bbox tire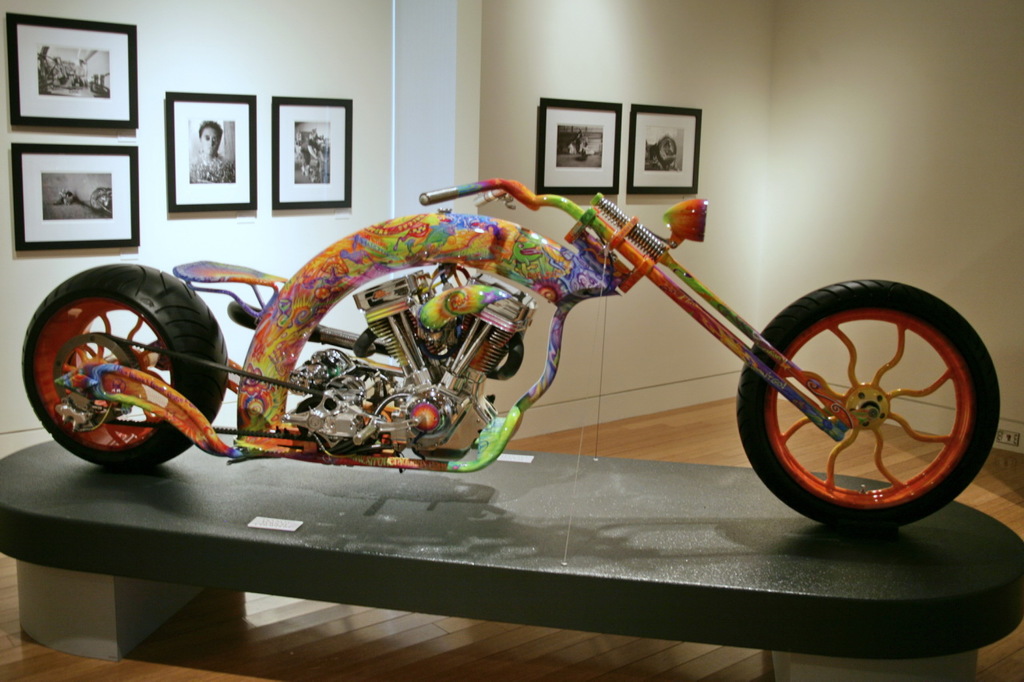
29, 256, 220, 470
